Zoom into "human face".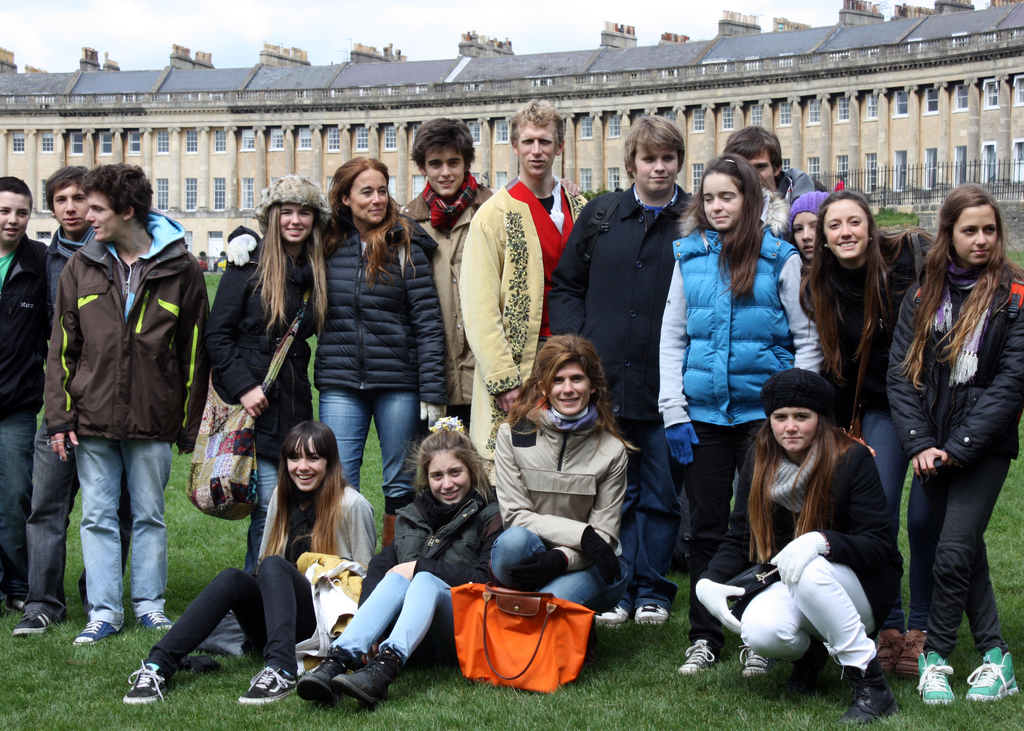
Zoom target: region(548, 360, 591, 415).
